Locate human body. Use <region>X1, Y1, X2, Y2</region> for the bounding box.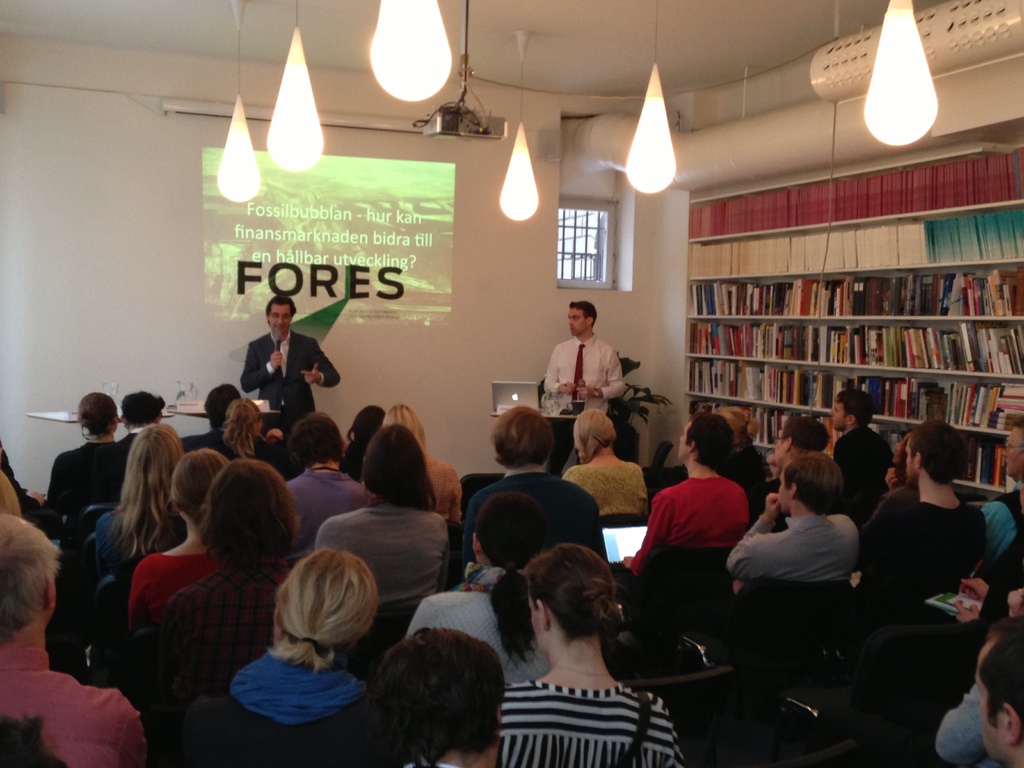
<region>404, 539, 687, 767</region>.
